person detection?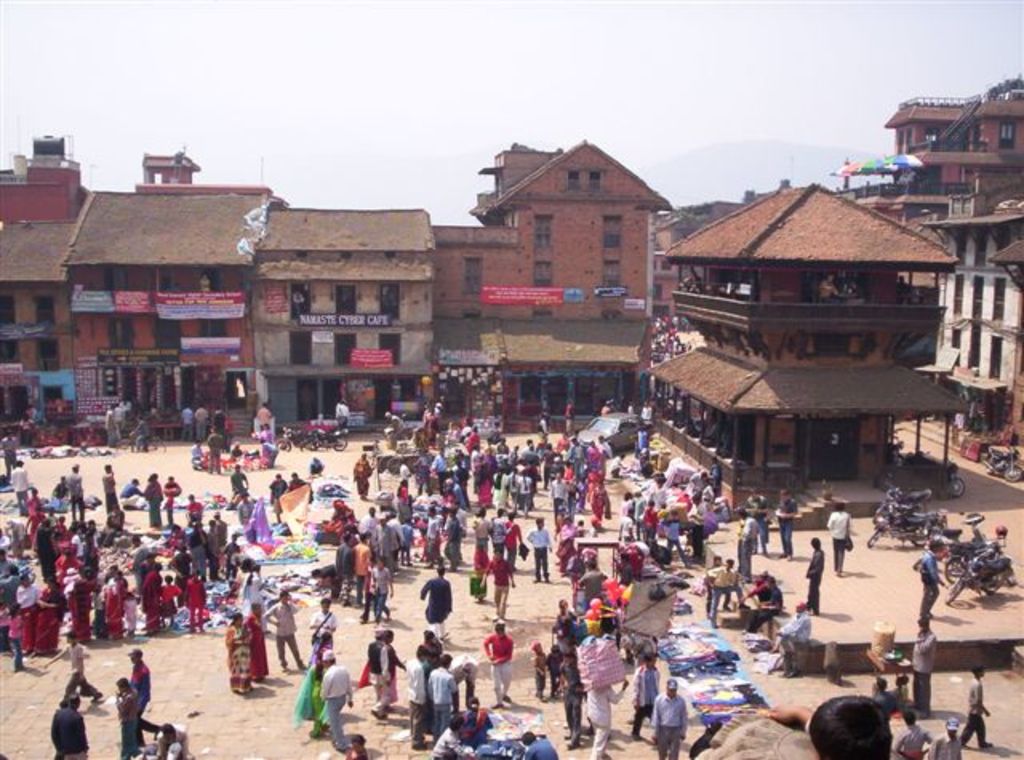
bbox=(157, 722, 190, 757)
